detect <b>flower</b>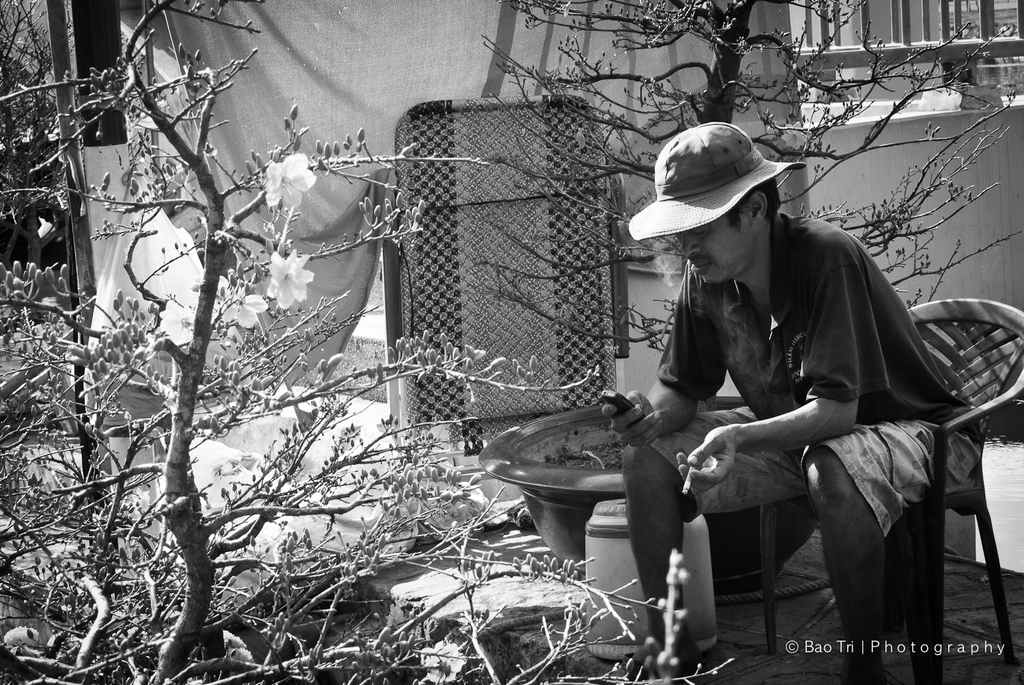
select_region(274, 250, 310, 312)
